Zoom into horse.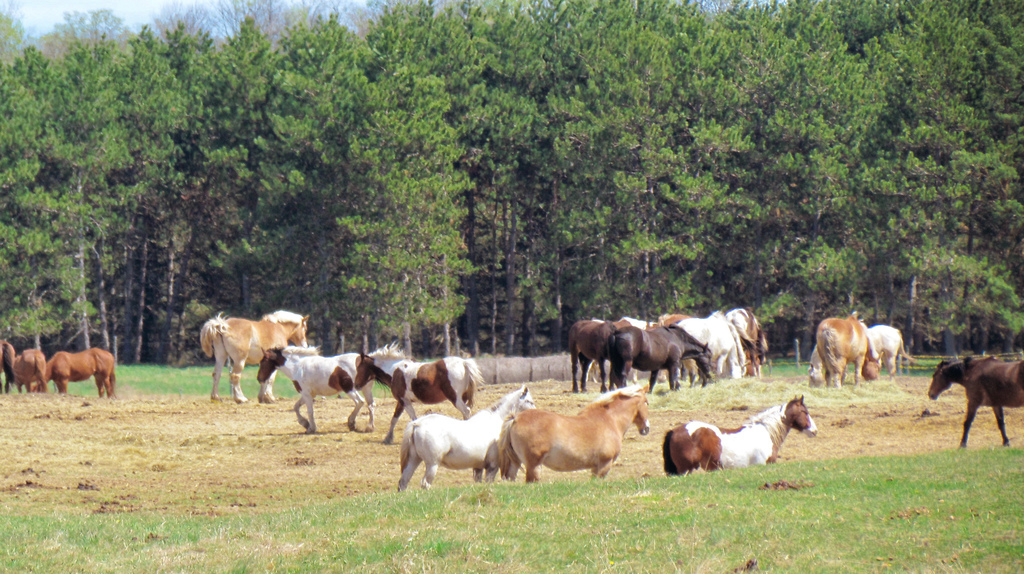
Zoom target: <region>254, 342, 384, 429</region>.
